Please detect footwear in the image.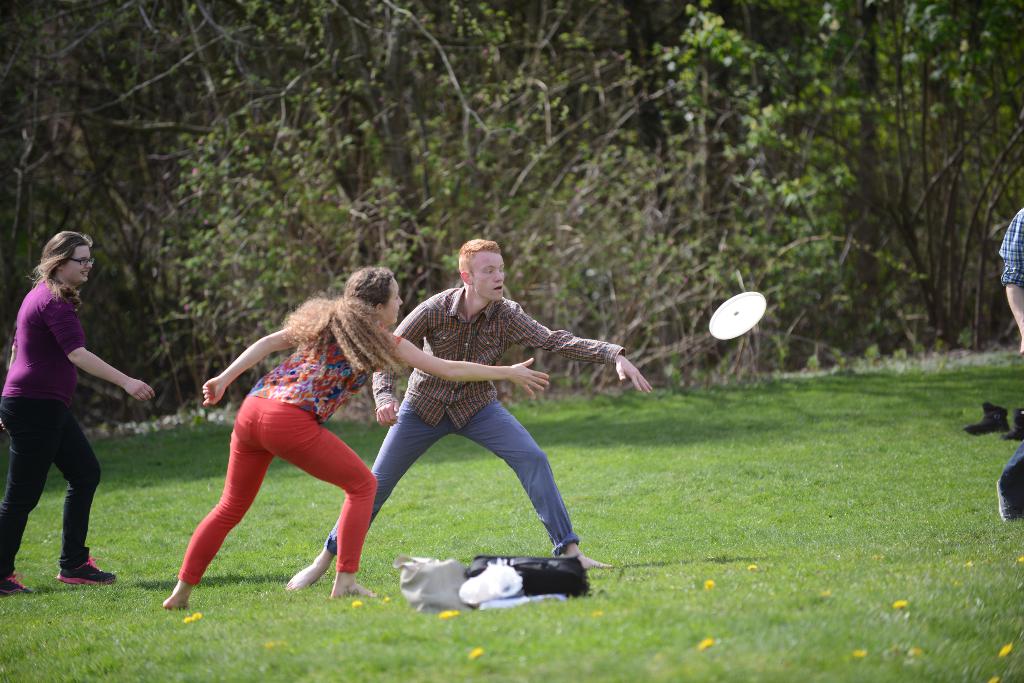
1002/406/1023/438.
